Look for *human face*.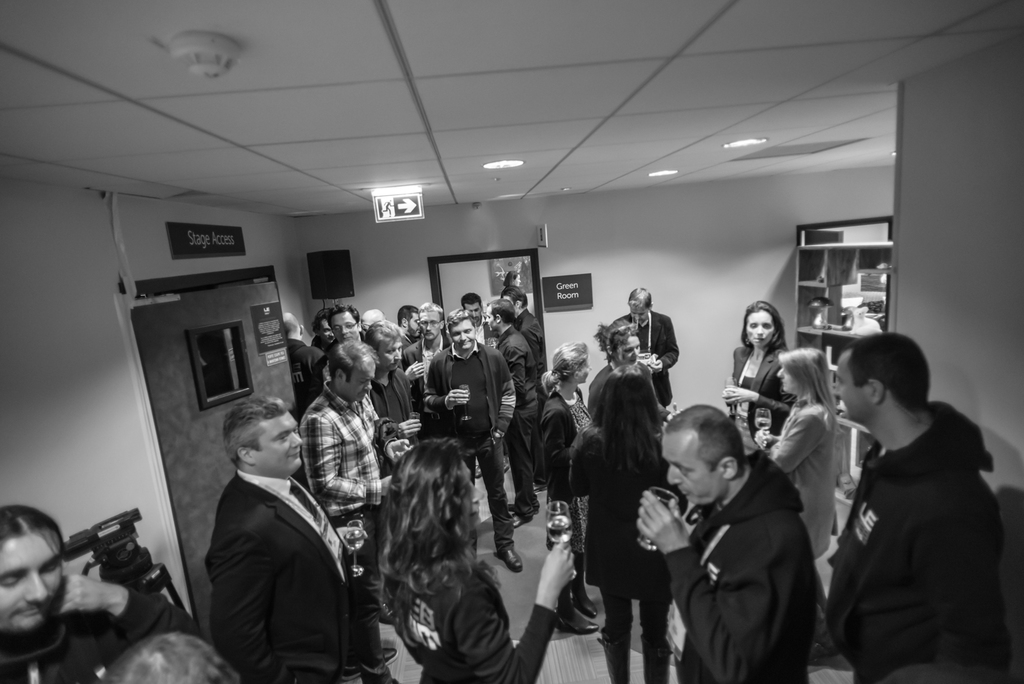
Found: left=255, top=410, right=308, bottom=471.
